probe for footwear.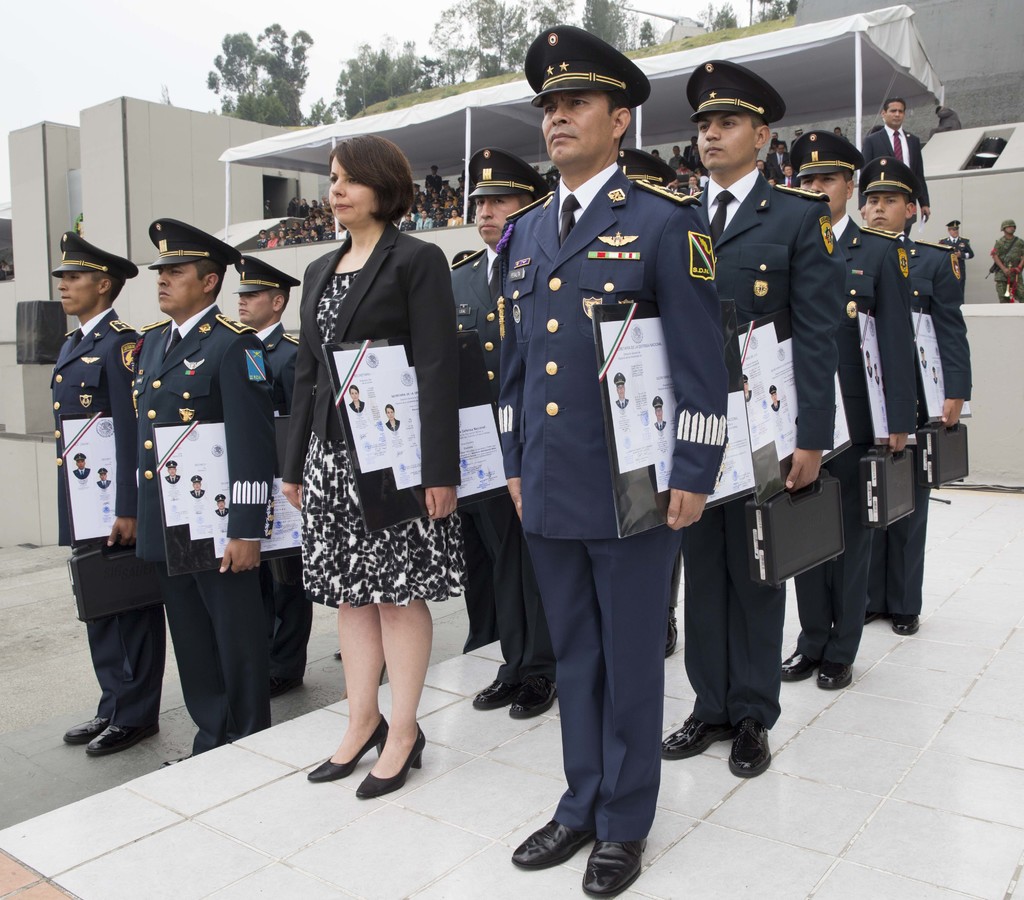
Probe result: detection(308, 715, 388, 781).
